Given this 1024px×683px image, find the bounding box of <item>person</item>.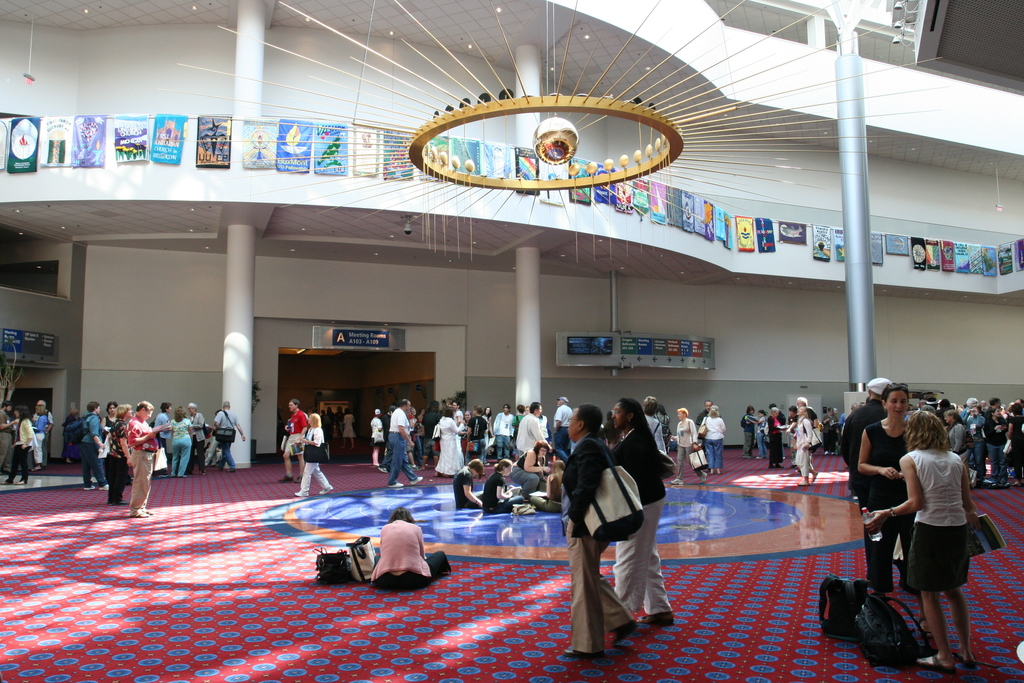
(790,413,817,484).
